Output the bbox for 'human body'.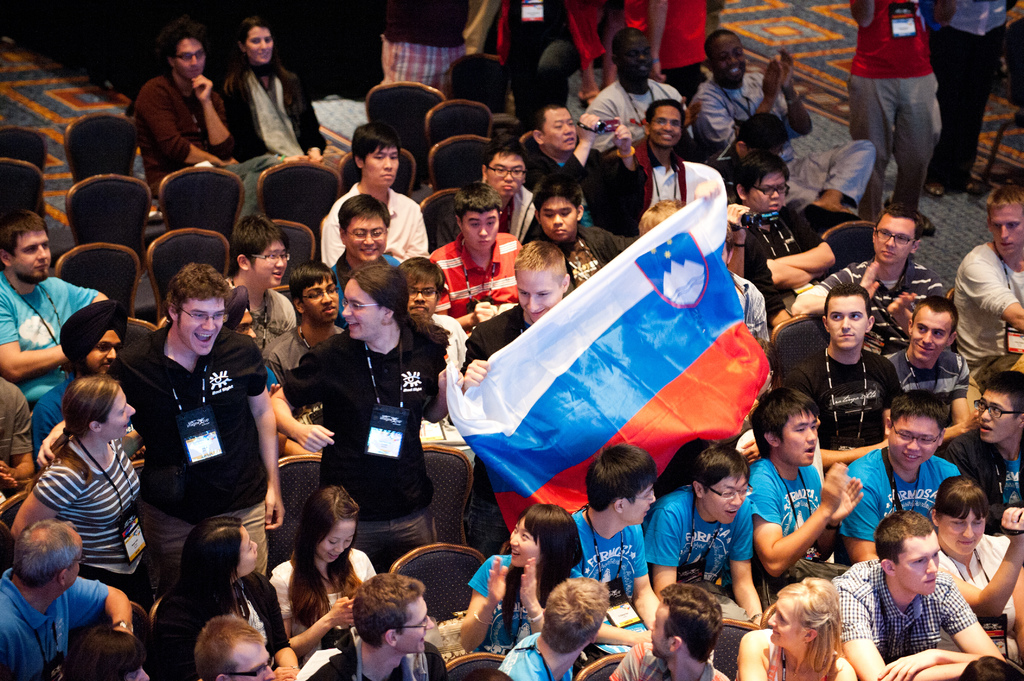
locate(566, 444, 653, 627).
